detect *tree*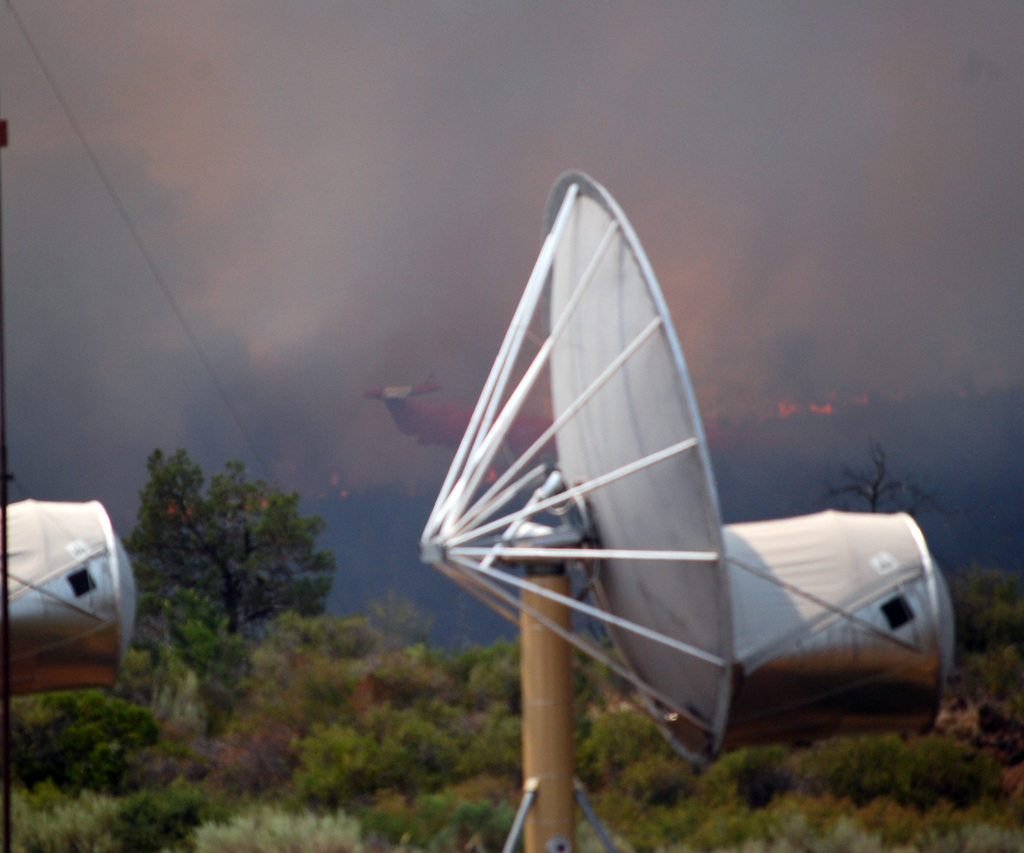
left=118, top=443, right=335, bottom=662
